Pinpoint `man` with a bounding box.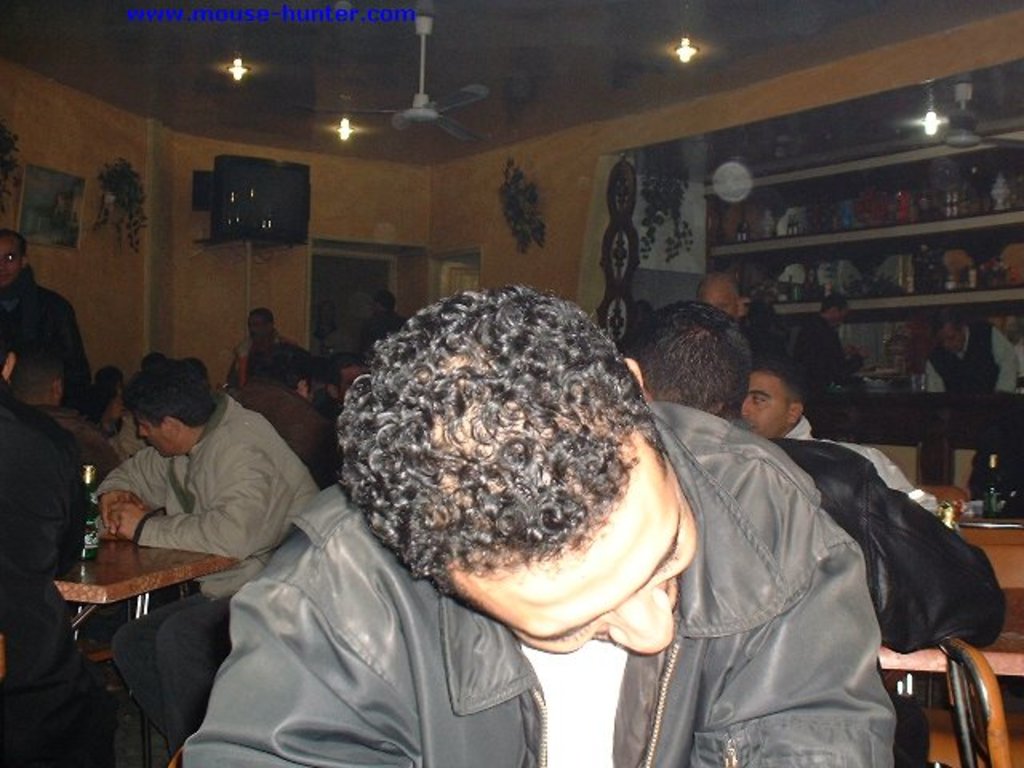
region(104, 354, 315, 766).
